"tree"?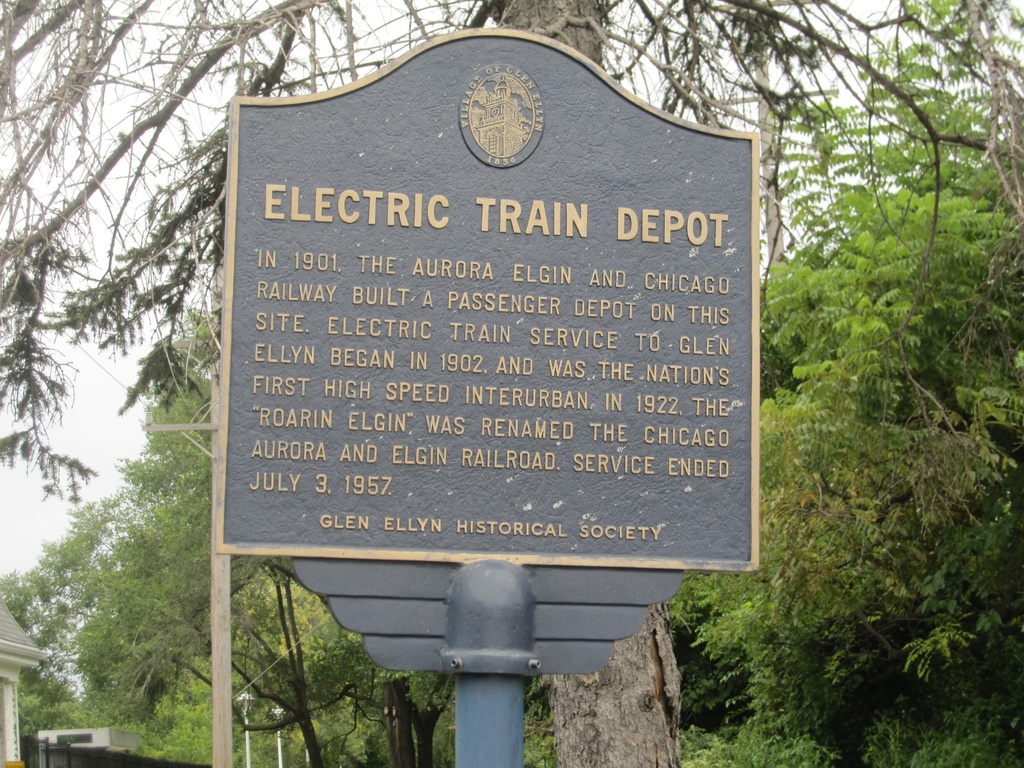
locate(717, 0, 1023, 767)
